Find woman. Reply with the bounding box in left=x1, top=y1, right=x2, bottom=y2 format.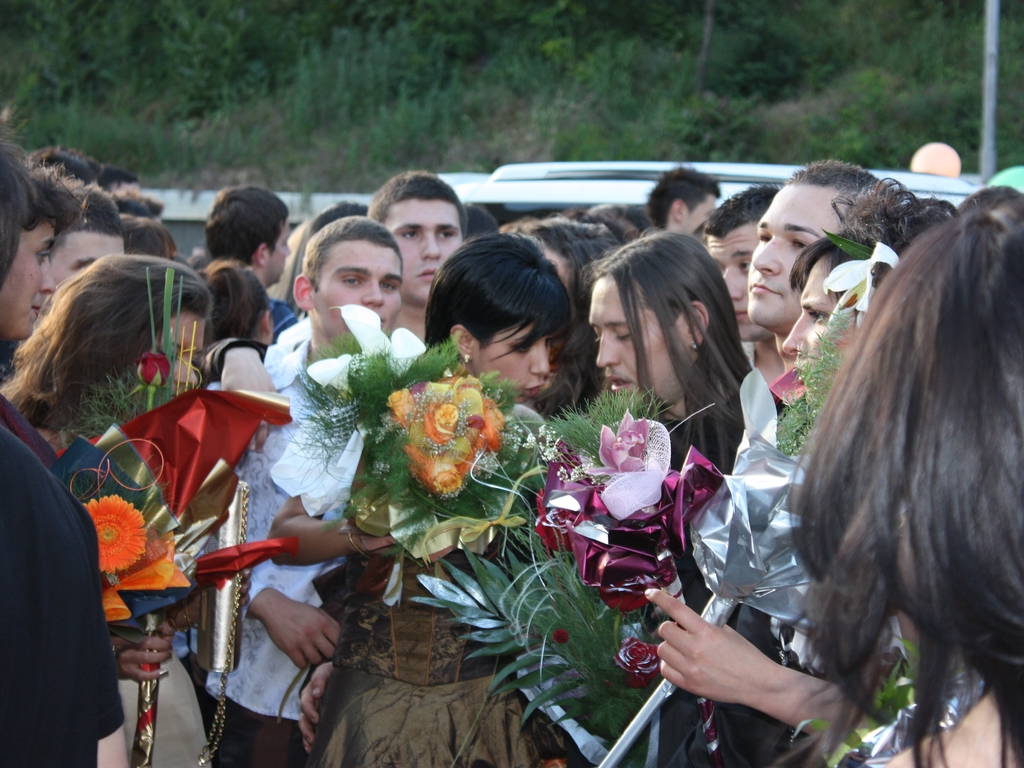
left=656, top=176, right=968, bottom=767.
